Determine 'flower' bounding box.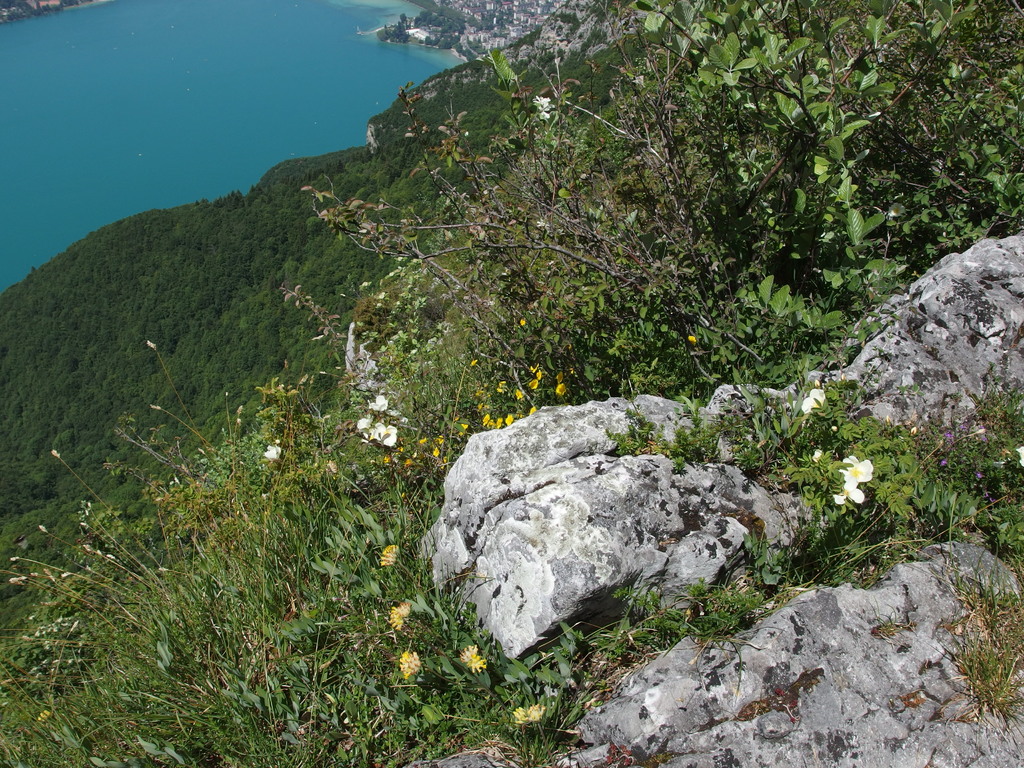
Determined: 938,458,948,468.
